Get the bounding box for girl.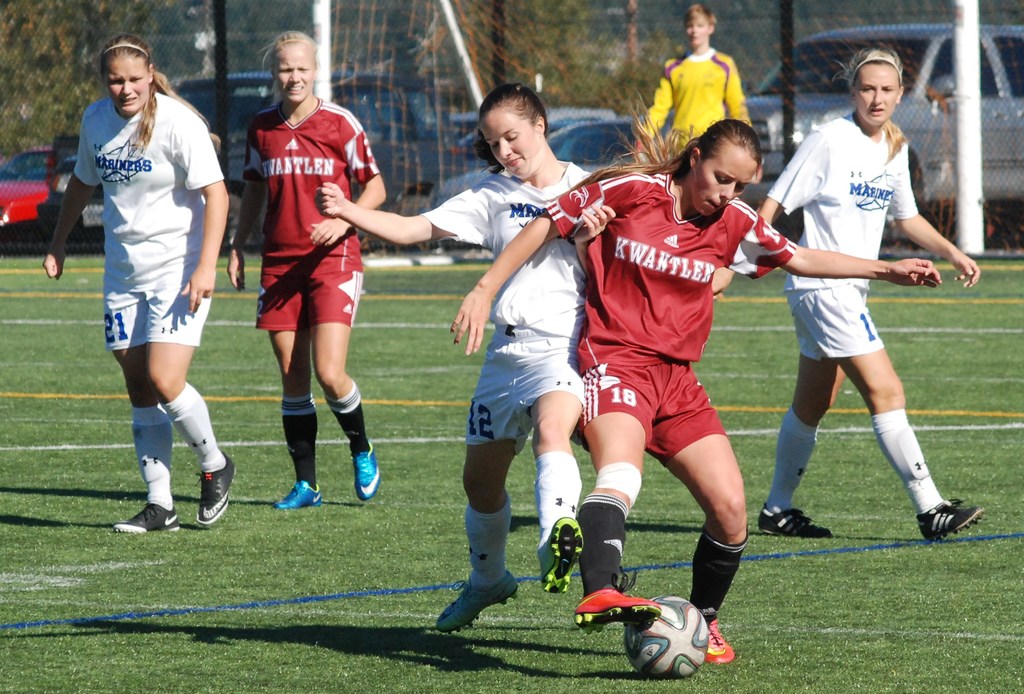
756,45,973,545.
